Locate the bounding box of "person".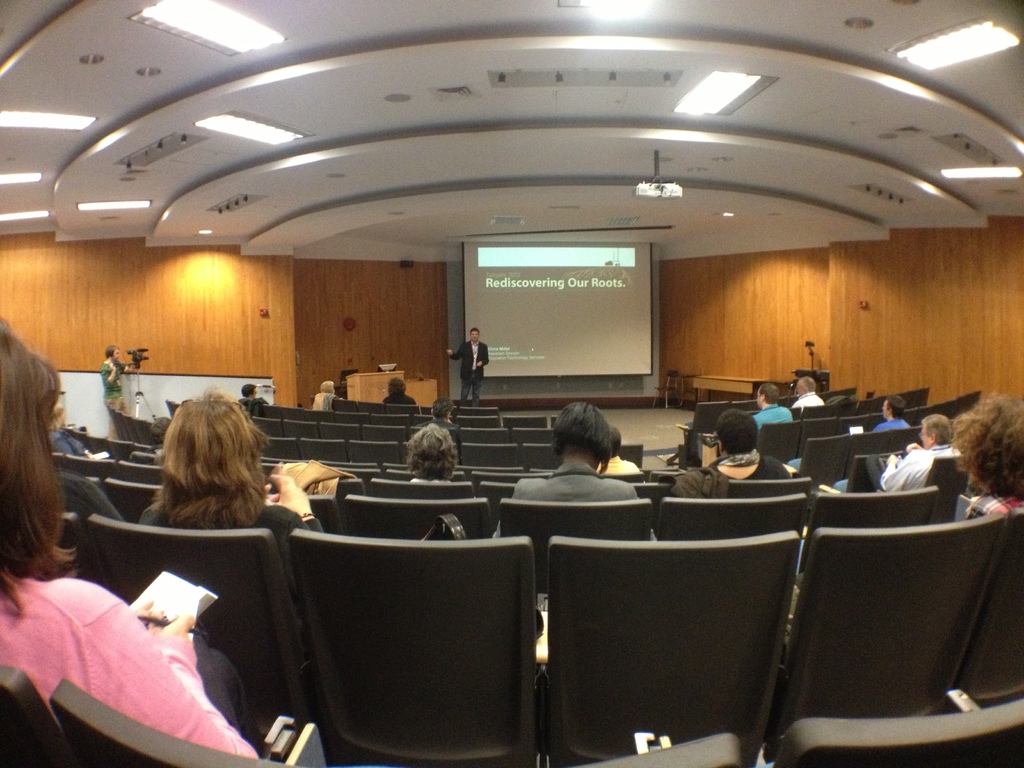
Bounding box: BBox(793, 375, 830, 408).
